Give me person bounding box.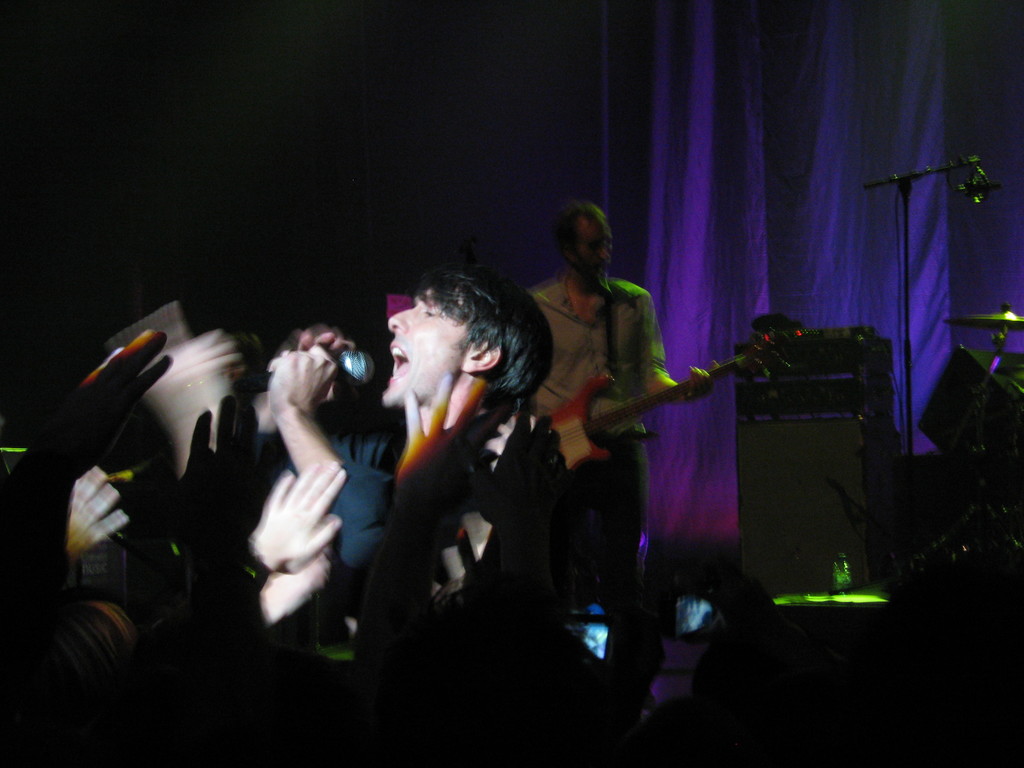
region(340, 280, 557, 765).
